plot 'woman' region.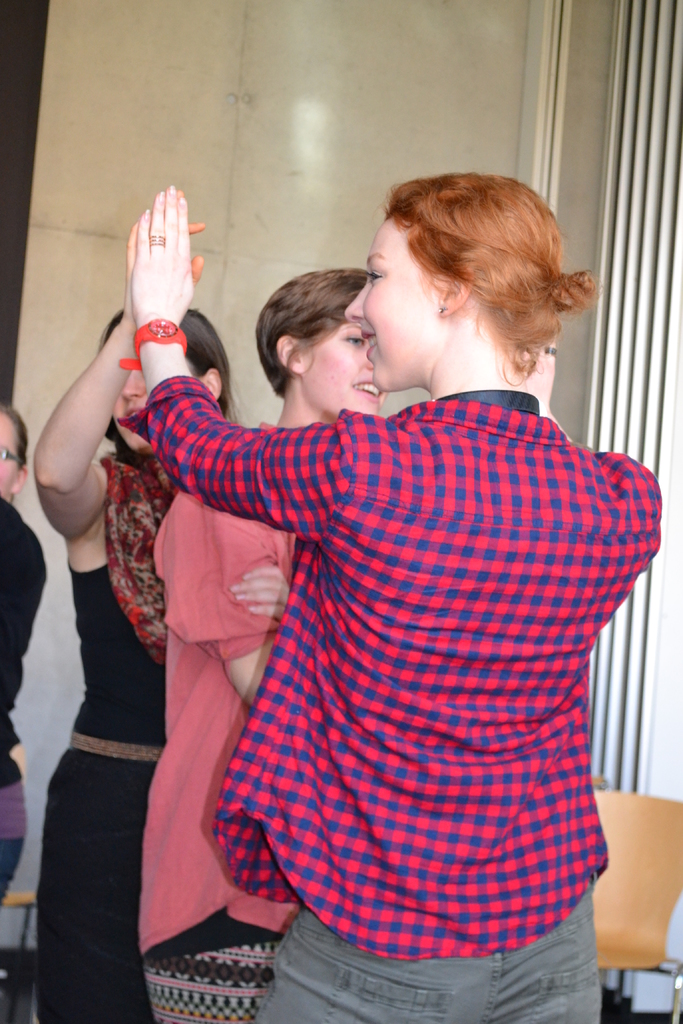
Plotted at (0,176,254,1023).
